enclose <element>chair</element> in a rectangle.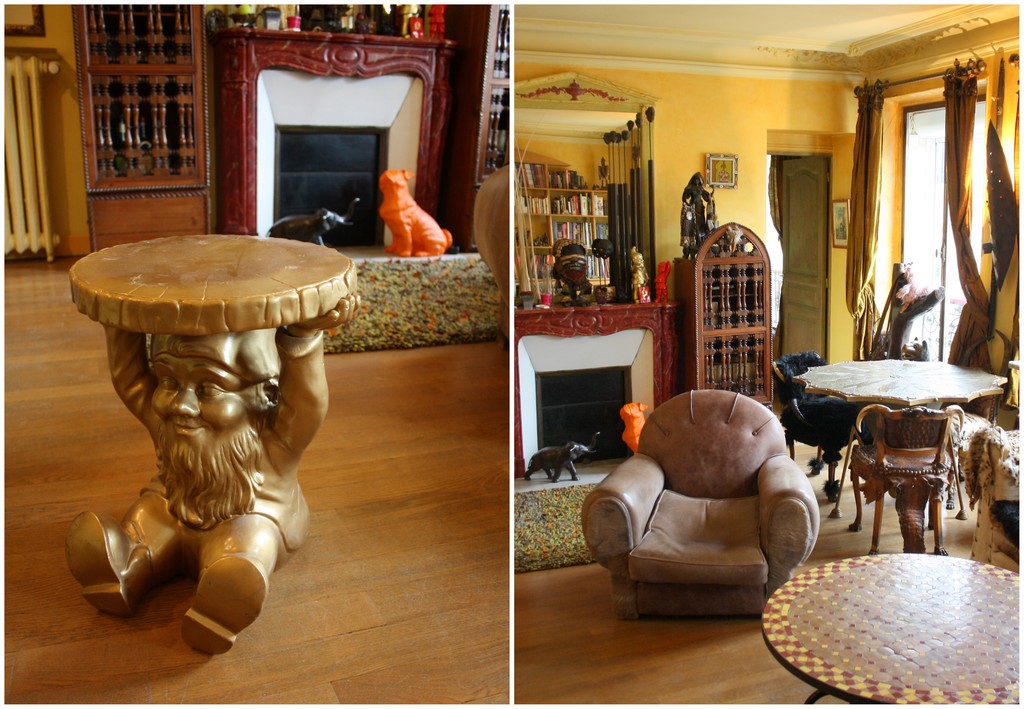
crop(584, 386, 819, 623).
